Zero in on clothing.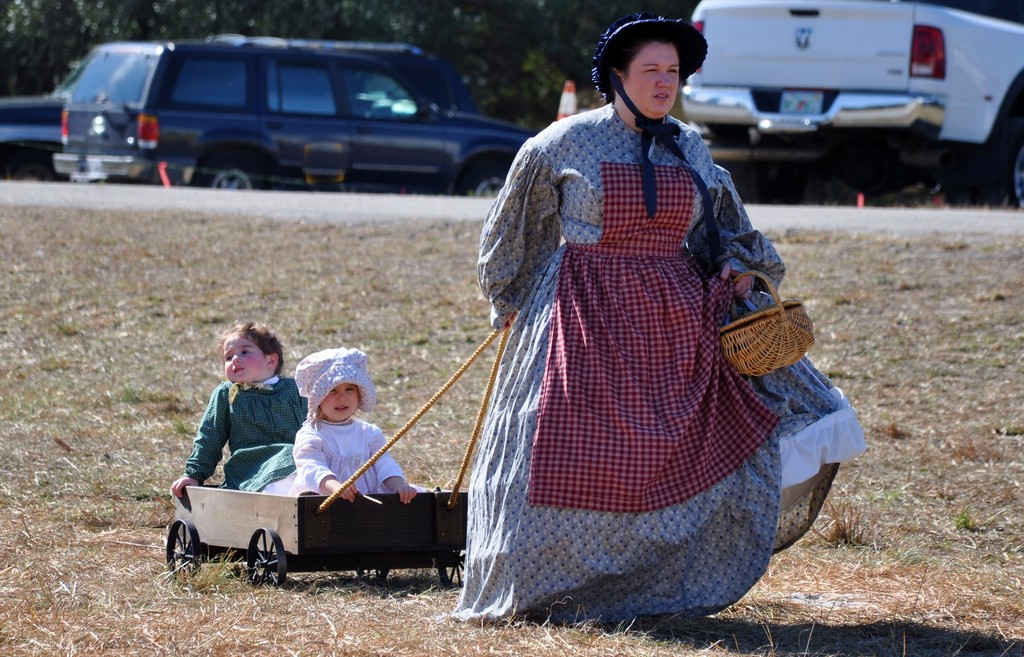
Zeroed in: pyautogui.locateOnScreen(182, 373, 307, 496).
